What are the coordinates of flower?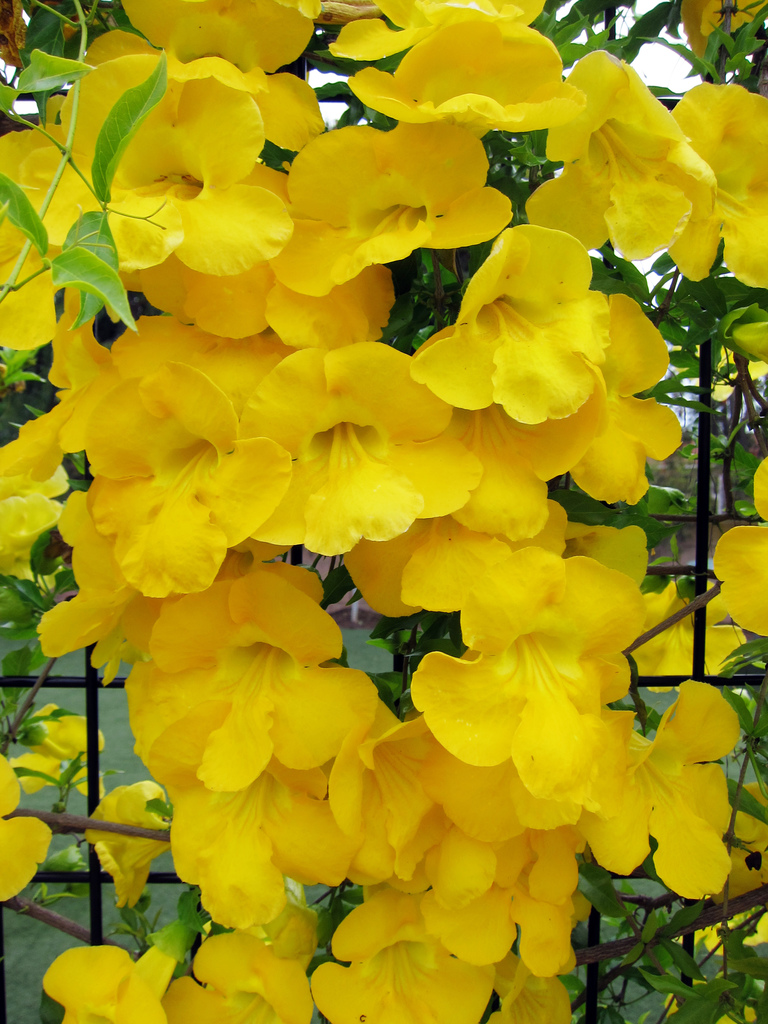
12, 708, 100, 765.
